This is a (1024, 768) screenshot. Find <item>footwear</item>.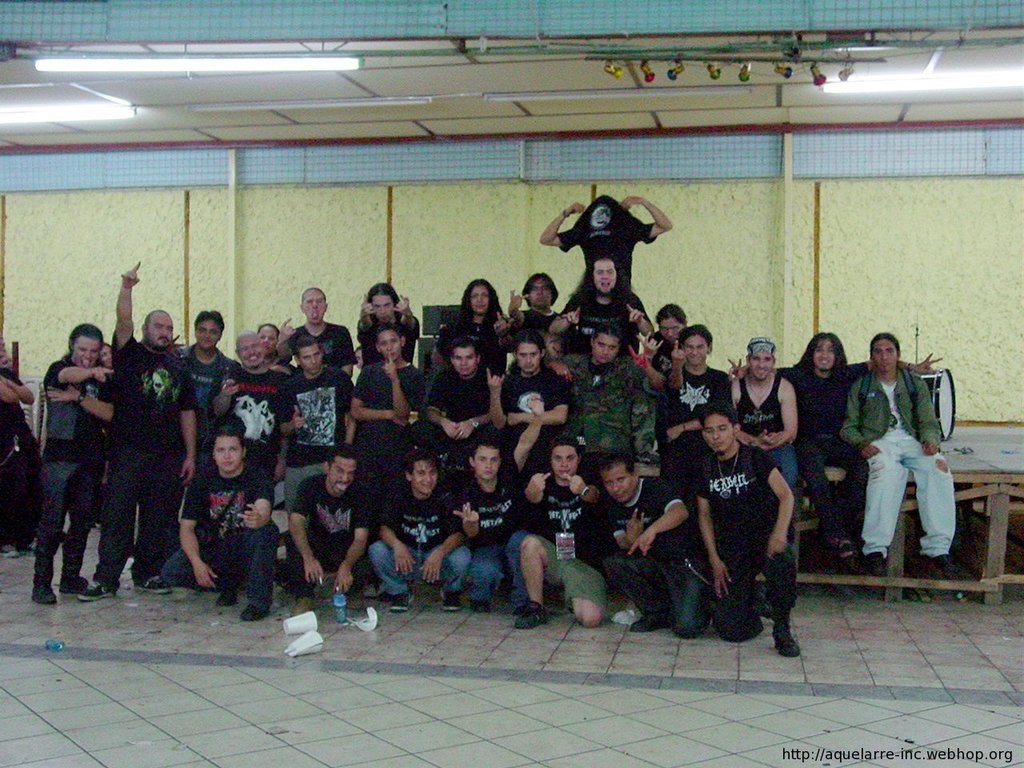
Bounding box: select_region(288, 597, 318, 618).
